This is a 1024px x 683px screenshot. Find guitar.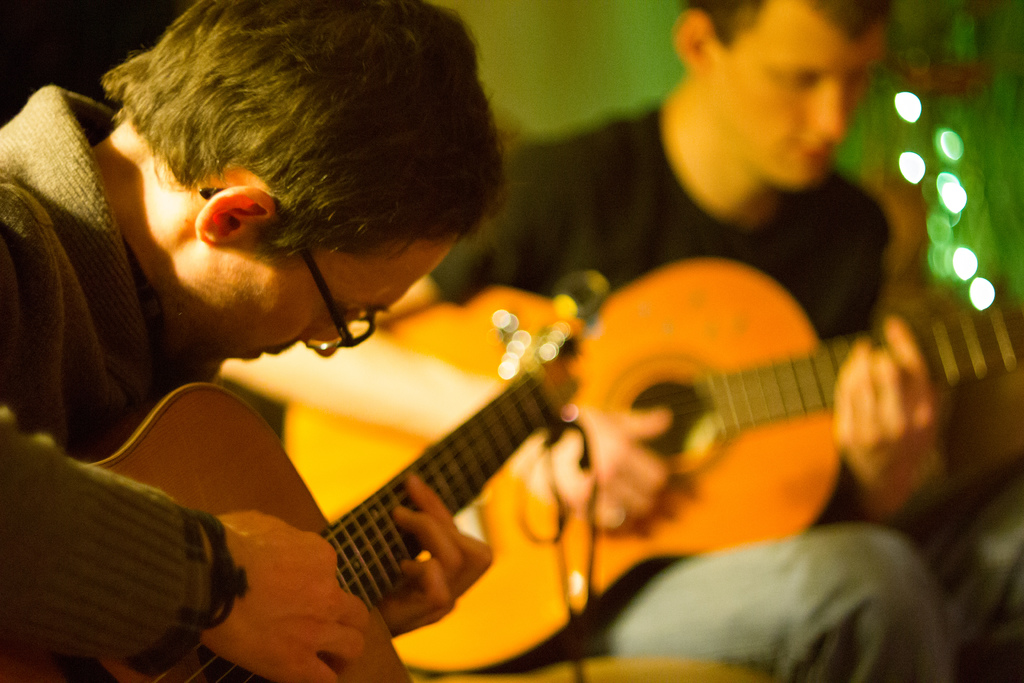
Bounding box: {"x1": 274, "y1": 258, "x2": 1023, "y2": 672}.
